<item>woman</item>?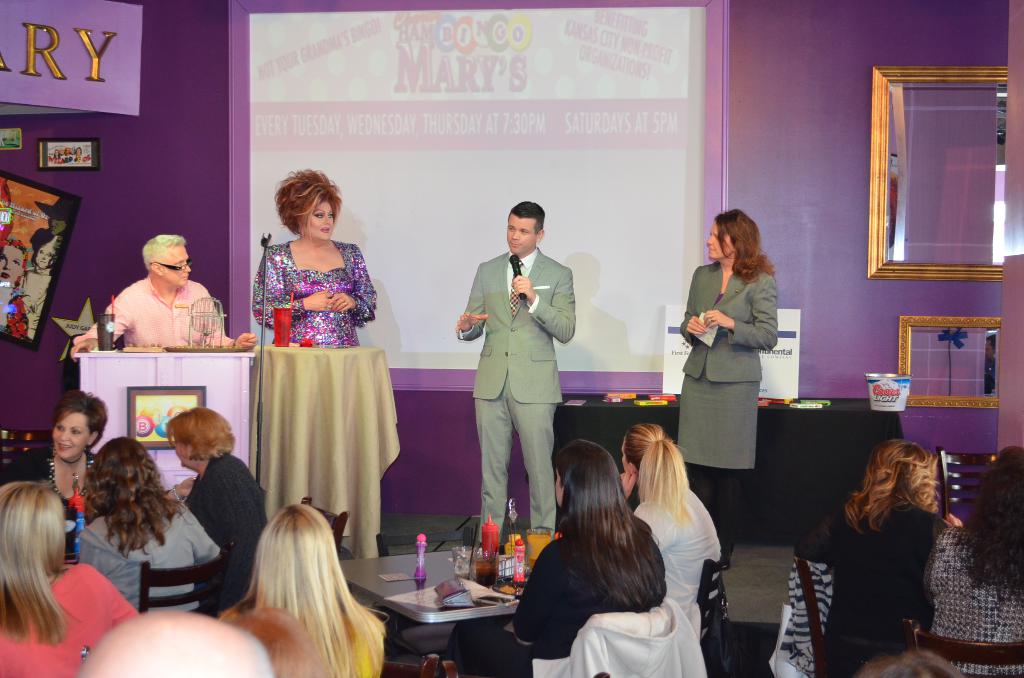
rect(248, 166, 376, 349)
